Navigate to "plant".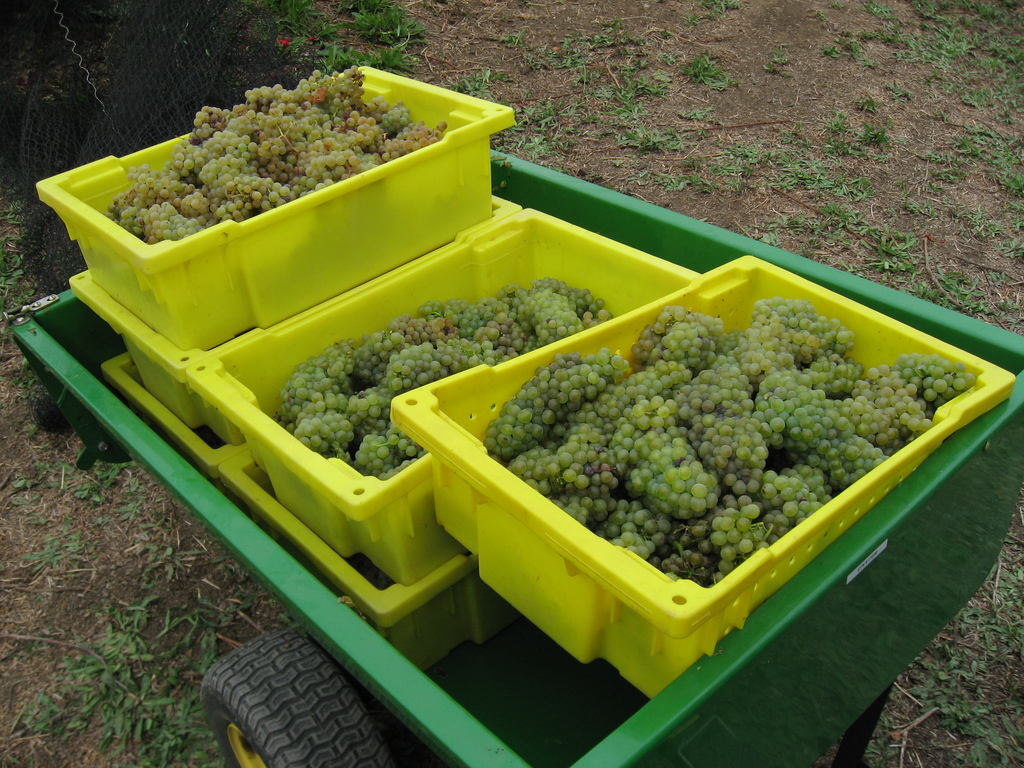
Navigation target: <region>14, 357, 30, 387</region>.
